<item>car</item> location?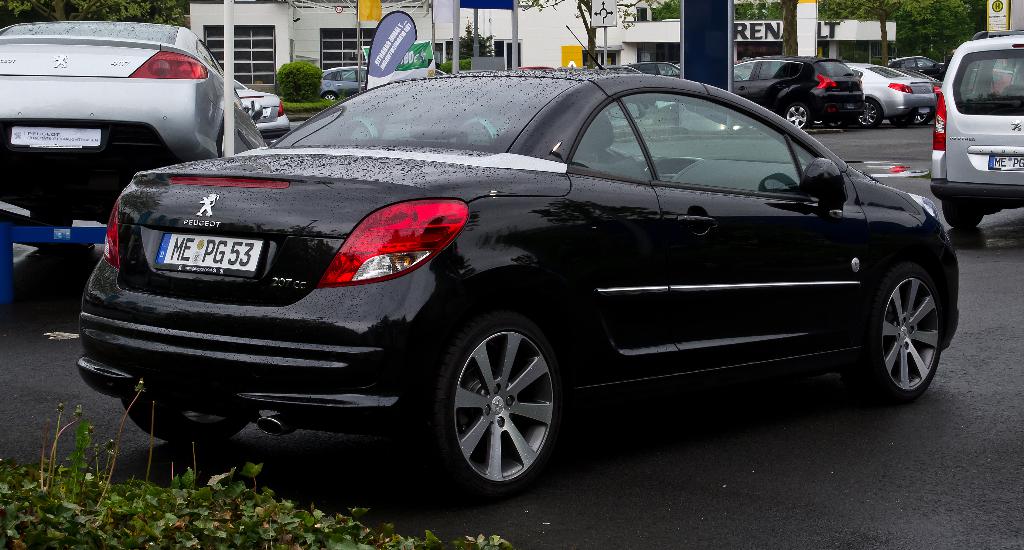
928/29/1023/231
